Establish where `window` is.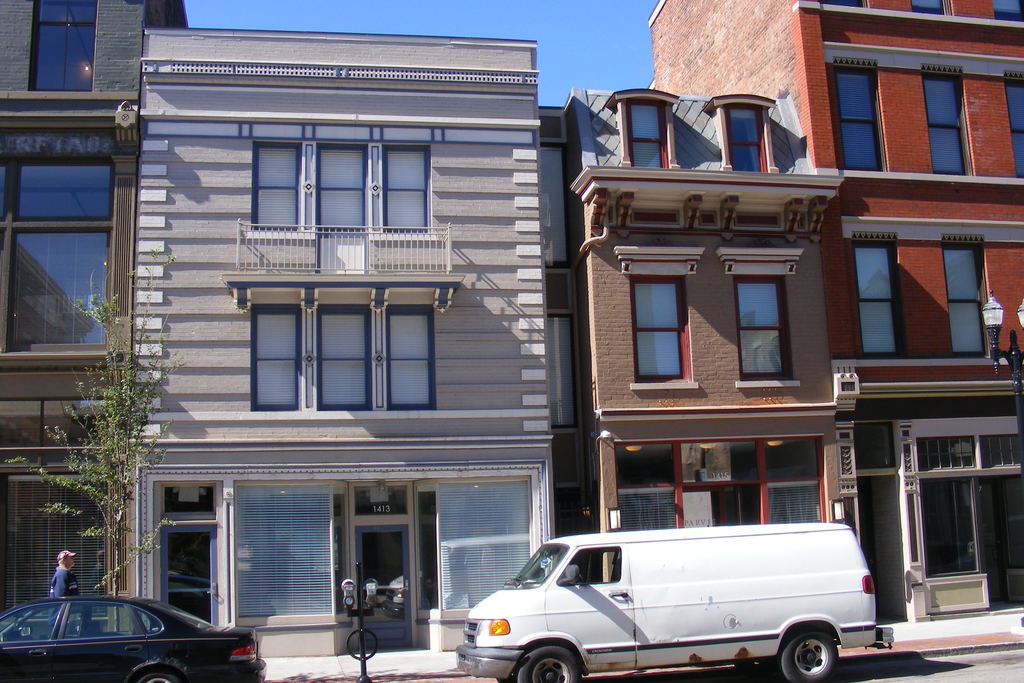
Established at rect(0, 156, 113, 352).
